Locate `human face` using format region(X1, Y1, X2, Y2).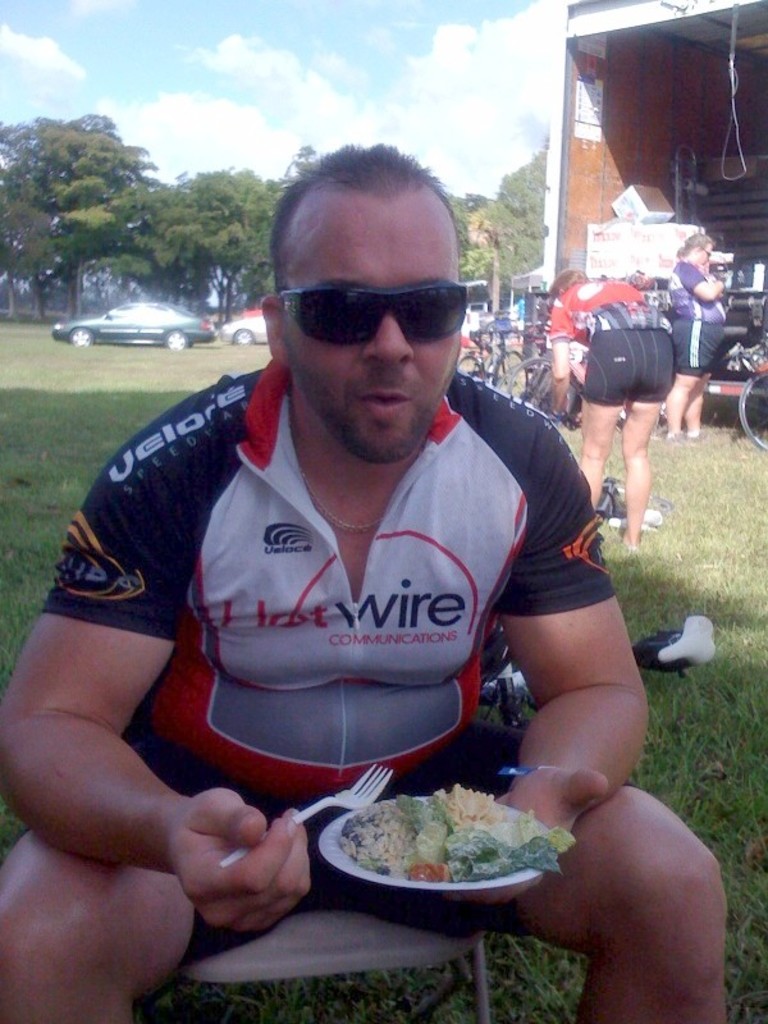
region(280, 191, 470, 463).
